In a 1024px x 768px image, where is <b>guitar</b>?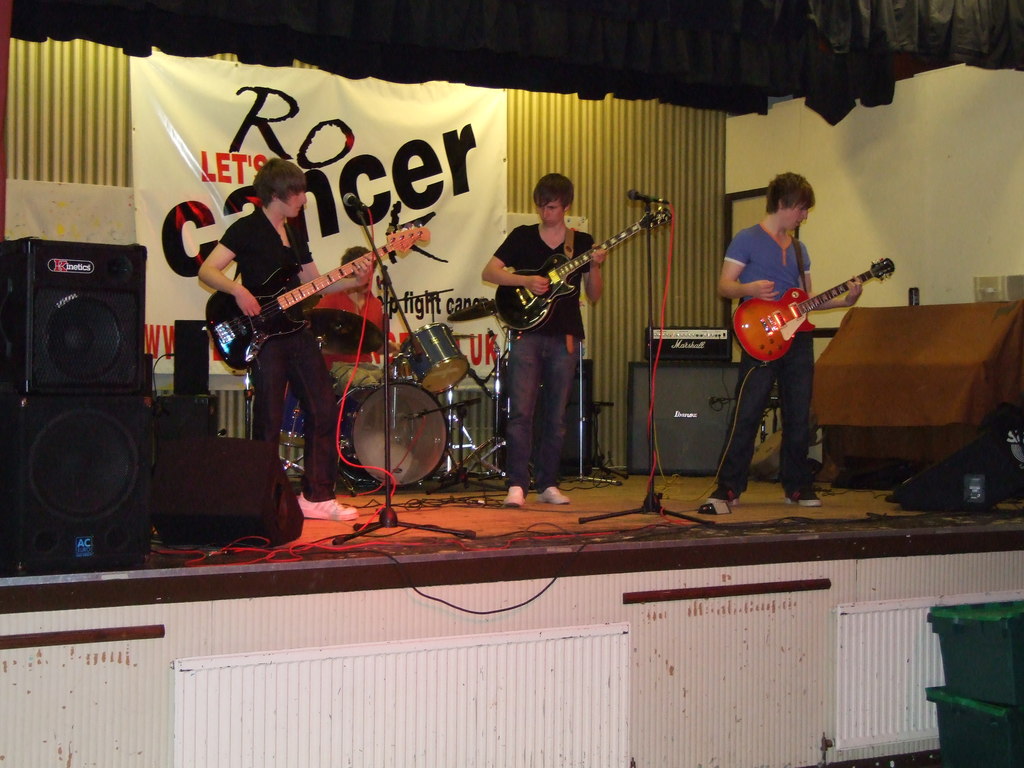
rect(716, 239, 922, 376).
